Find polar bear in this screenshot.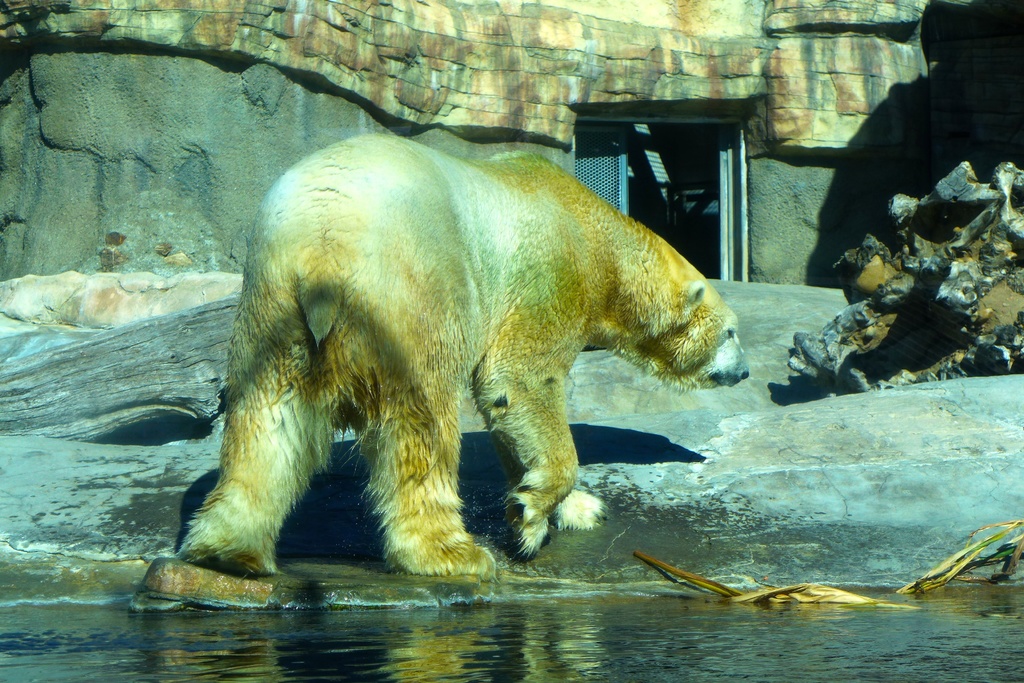
The bounding box for polar bear is [left=172, top=127, right=751, bottom=575].
